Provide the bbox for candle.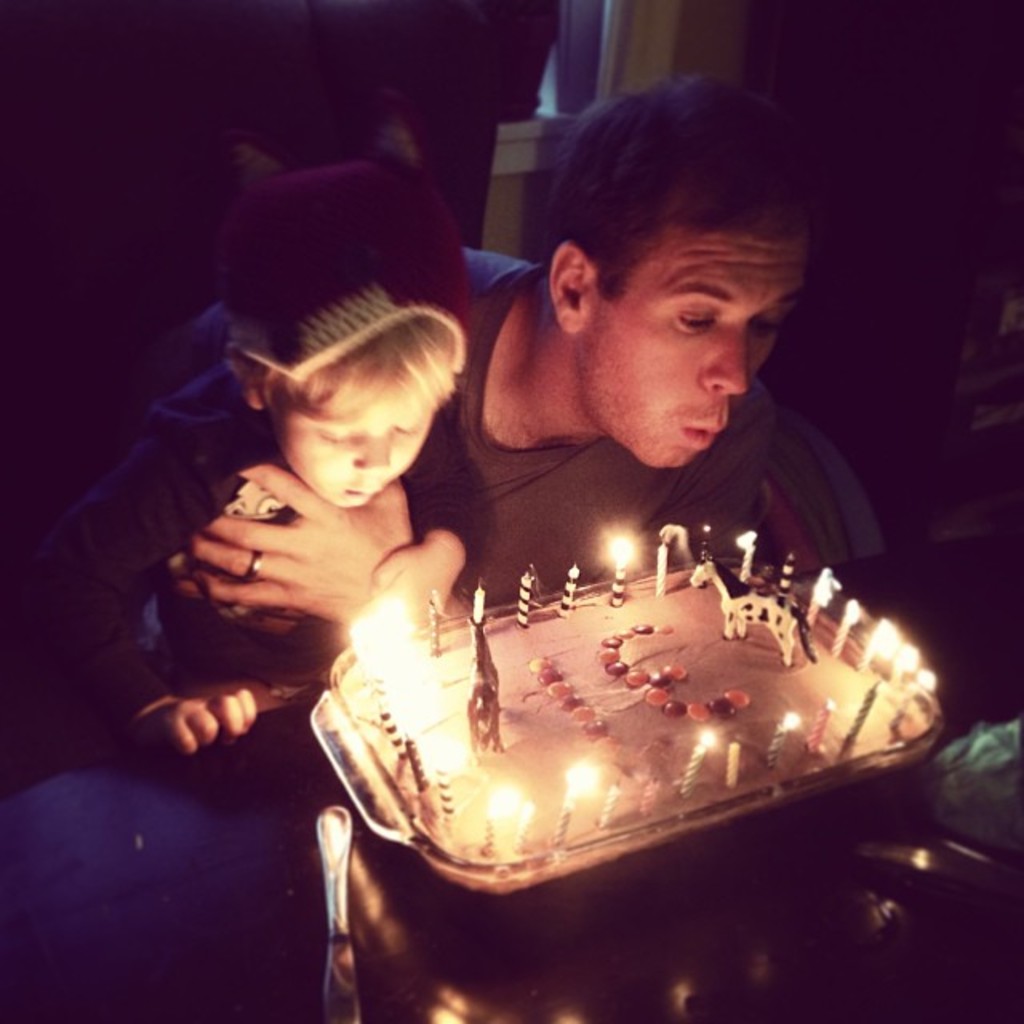
{"x1": 520, "y1": 811, "x2": 546, "y2": 864}.
